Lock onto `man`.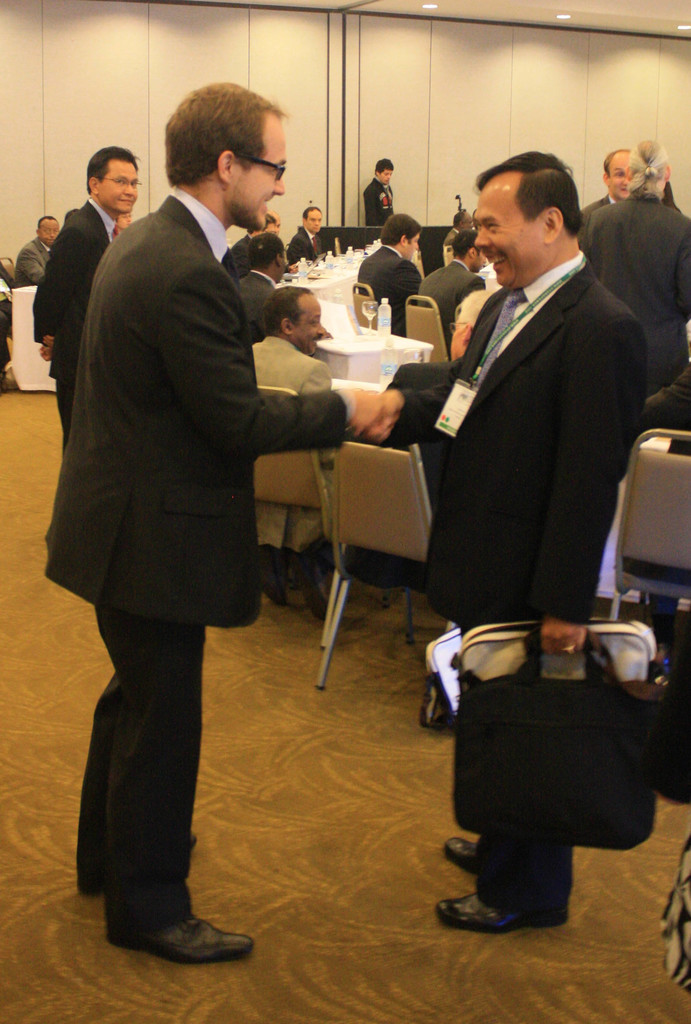
Locked: [222,200,302,273].
